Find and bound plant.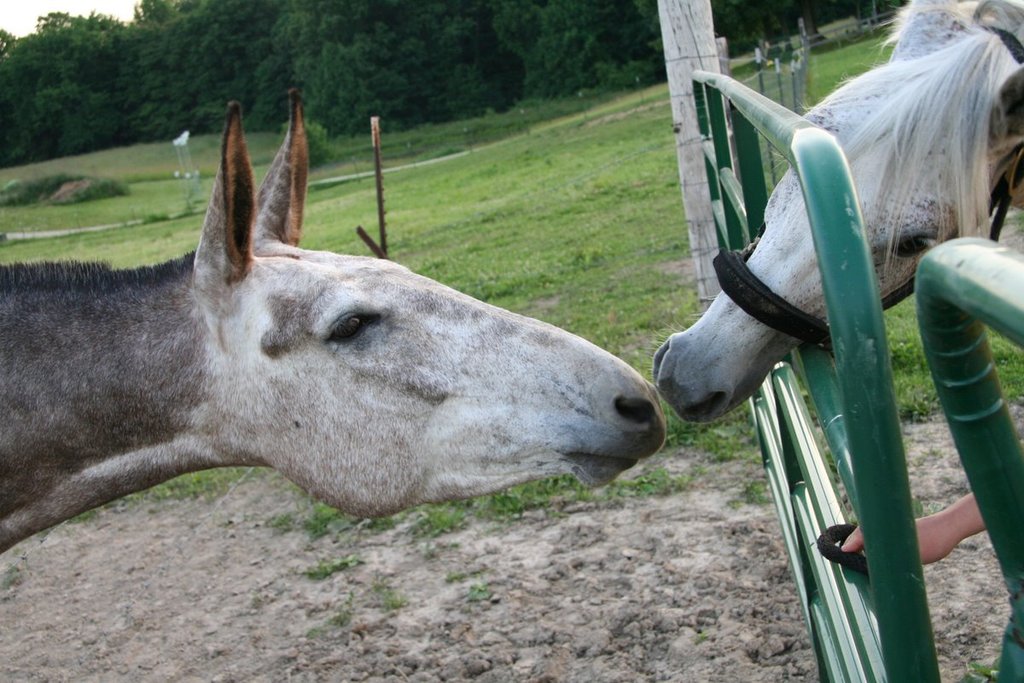
Bound: bbox=[907, 441, 943, 465].
